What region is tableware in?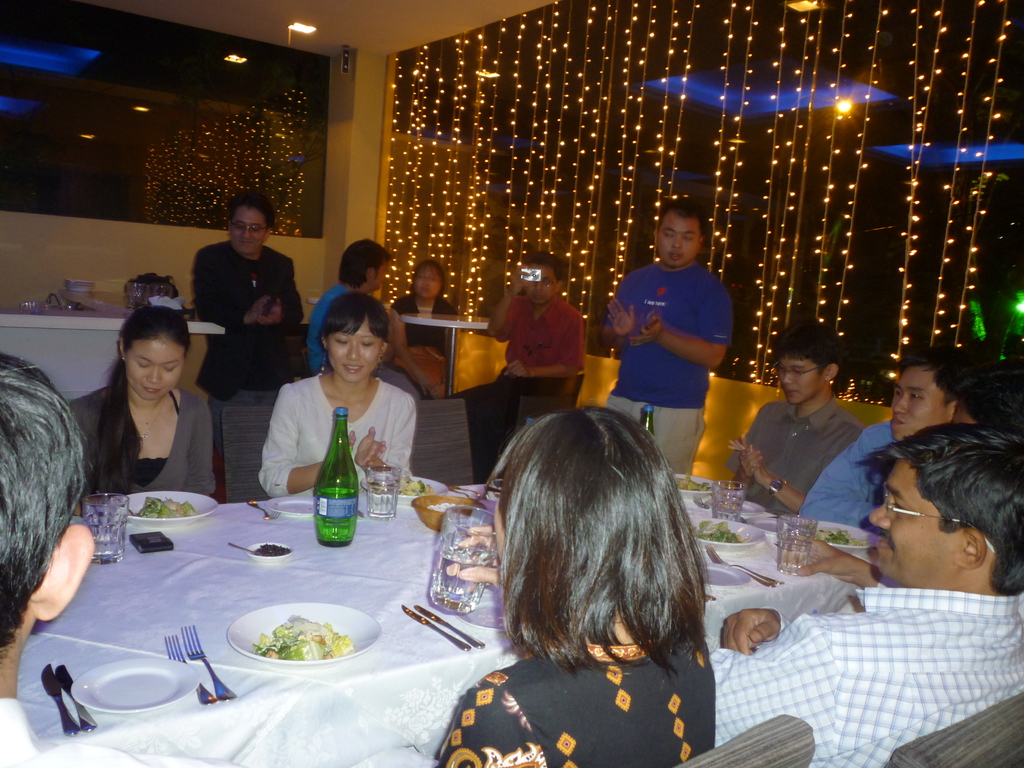
705,541,774,591.
